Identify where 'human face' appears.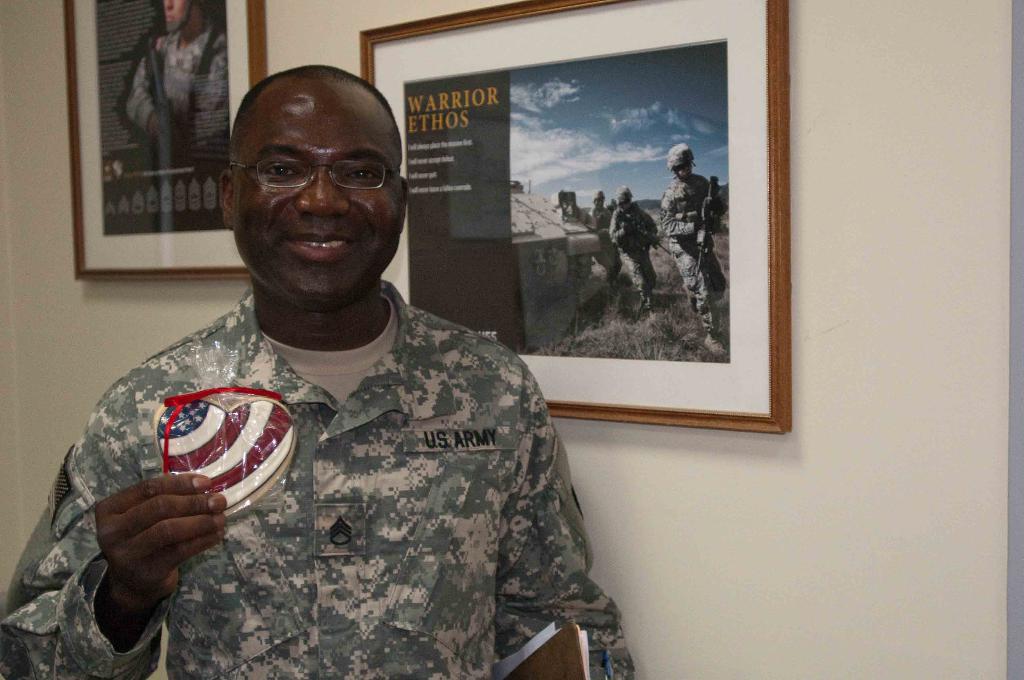
Appears at pyautogui.locateOnScreen(229, 77, 406, 314).
